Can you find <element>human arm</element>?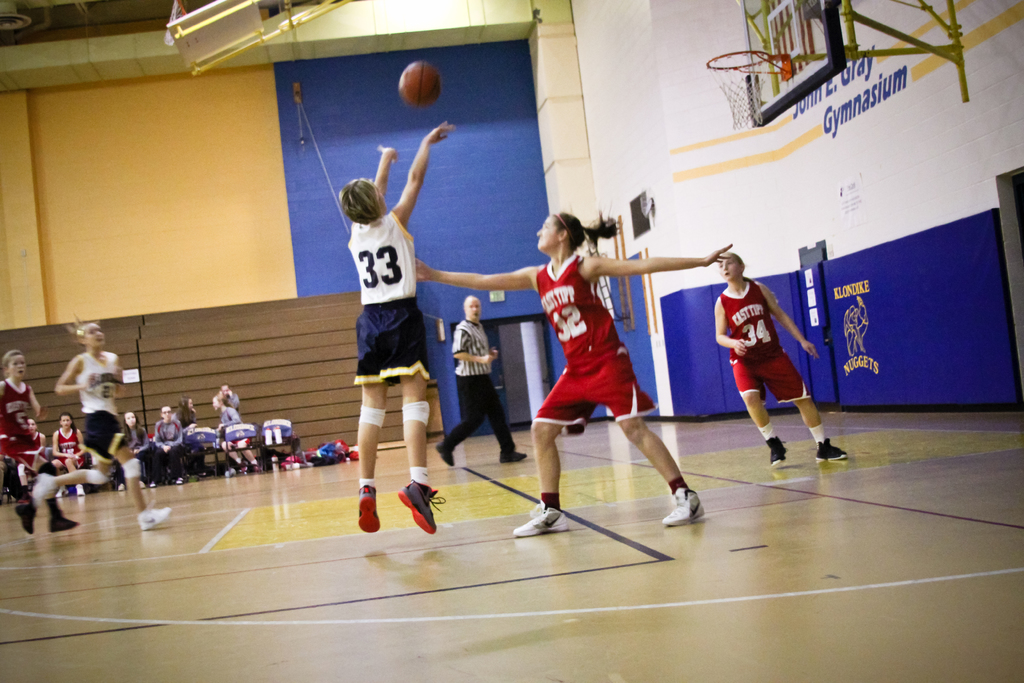
Yes, bounding box: (left=56, top=370, right=99, bottom=389).
